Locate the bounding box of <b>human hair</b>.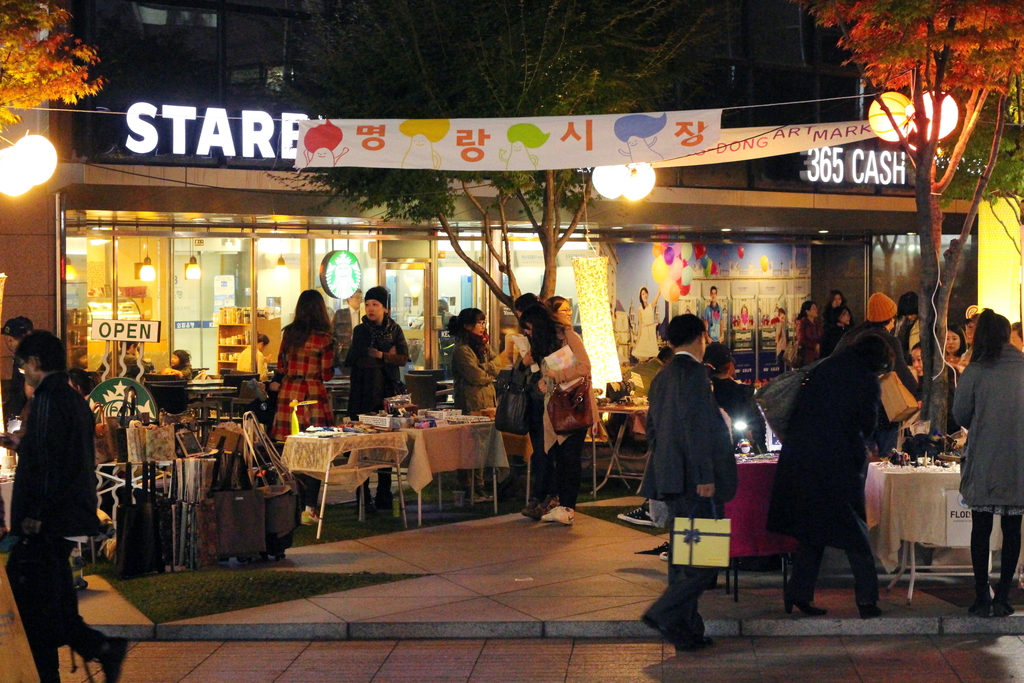
Bounding box: box(545, 295, 570, 314).
